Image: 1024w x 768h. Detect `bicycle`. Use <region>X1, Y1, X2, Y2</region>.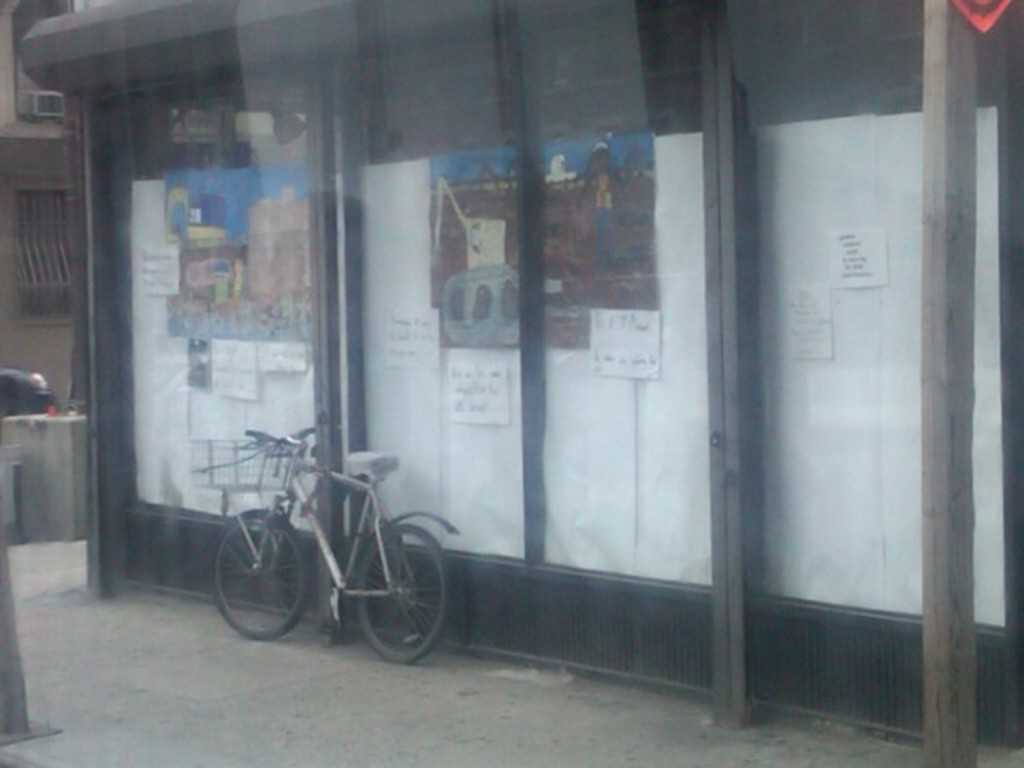
<region>182, 427, 450, 664</region>.
